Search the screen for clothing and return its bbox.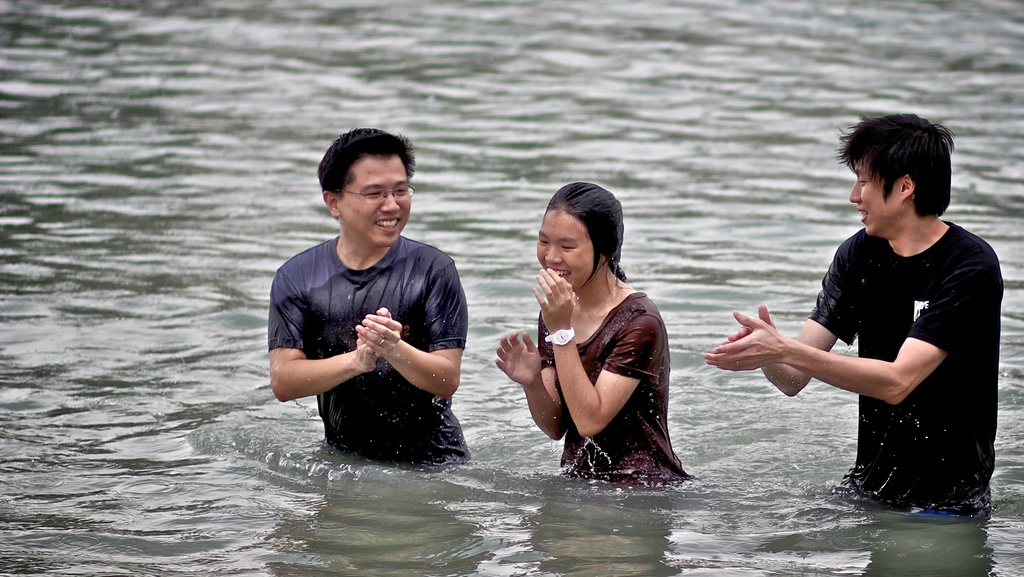
Found: [x1=268, y1=195, x2=472, y2=450].
